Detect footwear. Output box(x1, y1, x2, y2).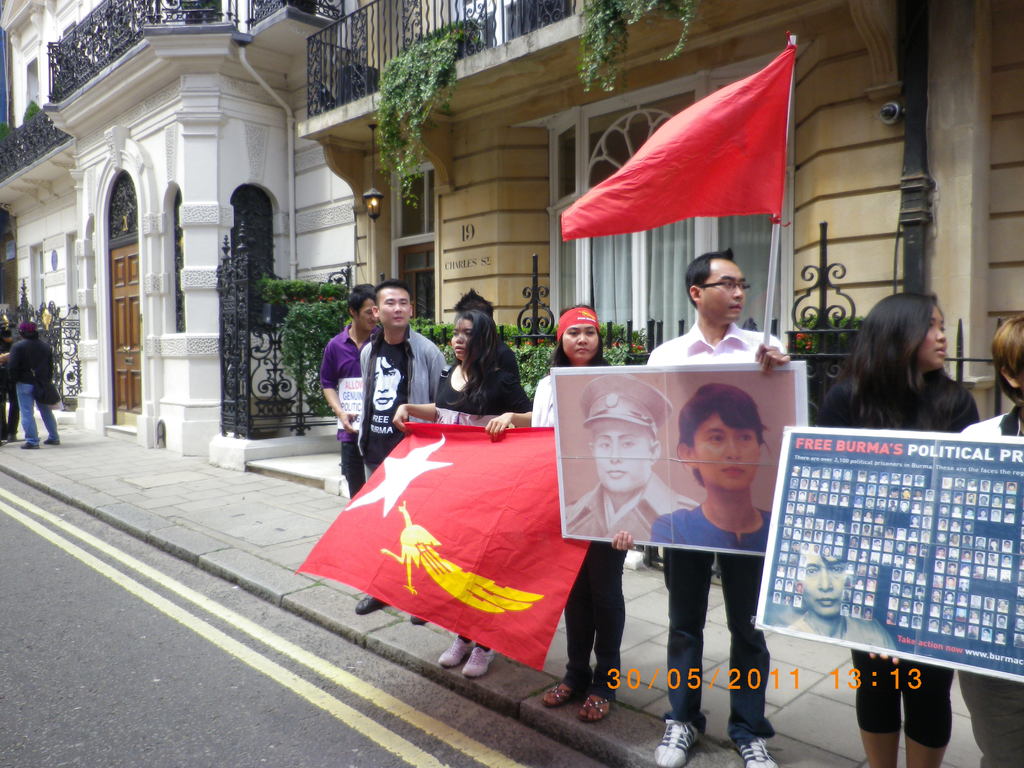
box(644, 716, 697, 765).
